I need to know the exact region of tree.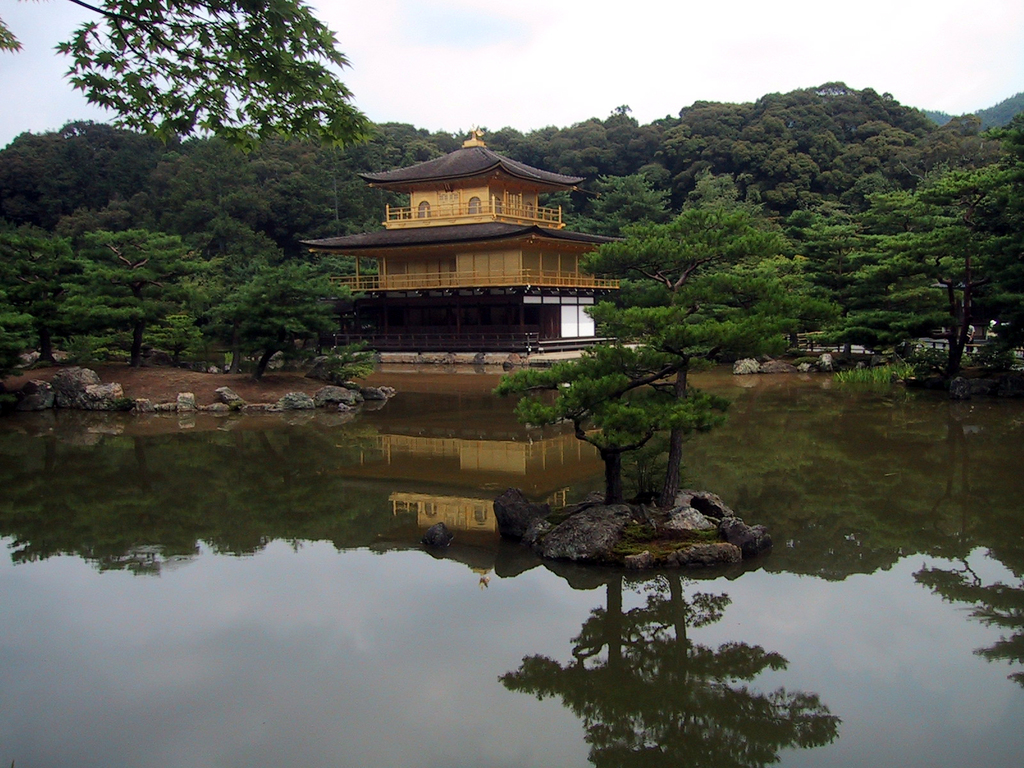
Region: <bbox>492, 340, 737, 498</bbox>.
